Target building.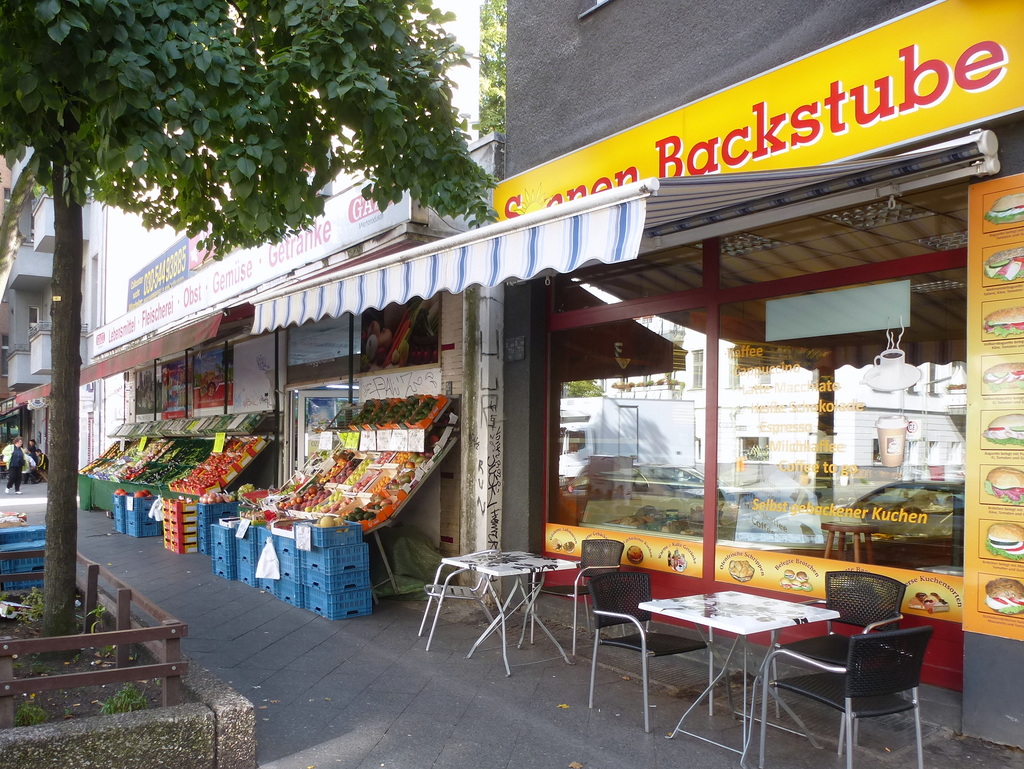
Target region: l=0, t=145, r=99, b=475.
